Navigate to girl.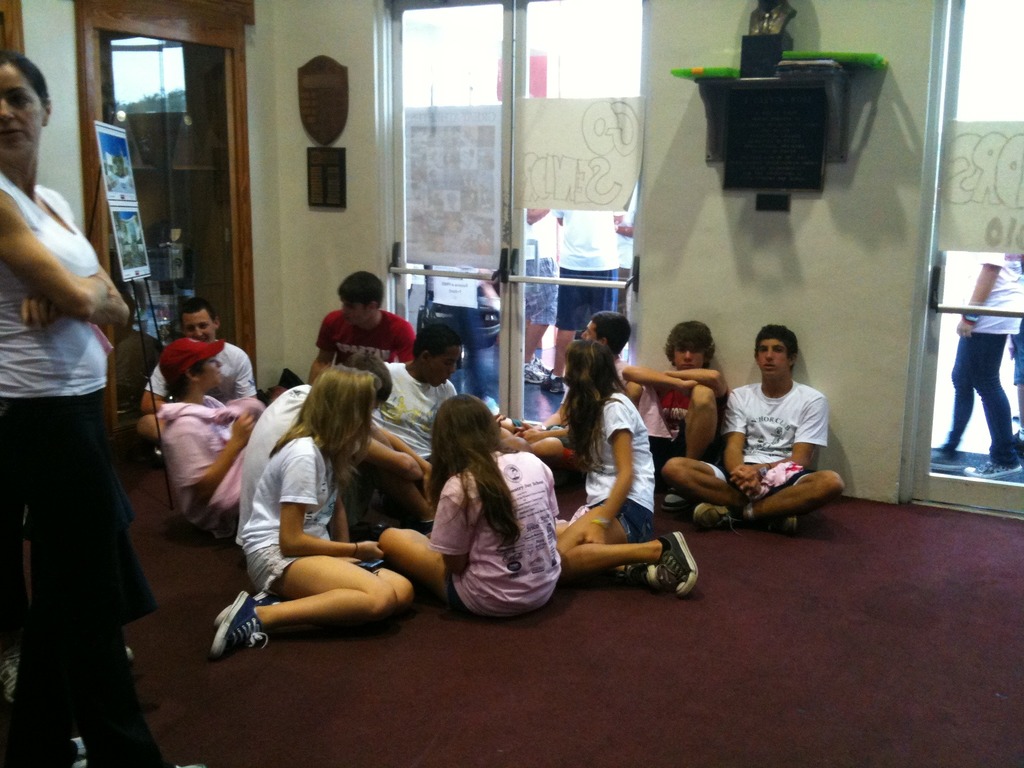
Navigation target: {"x1": 378, "y1": 390, "x2": 560, "y2": 618}.
